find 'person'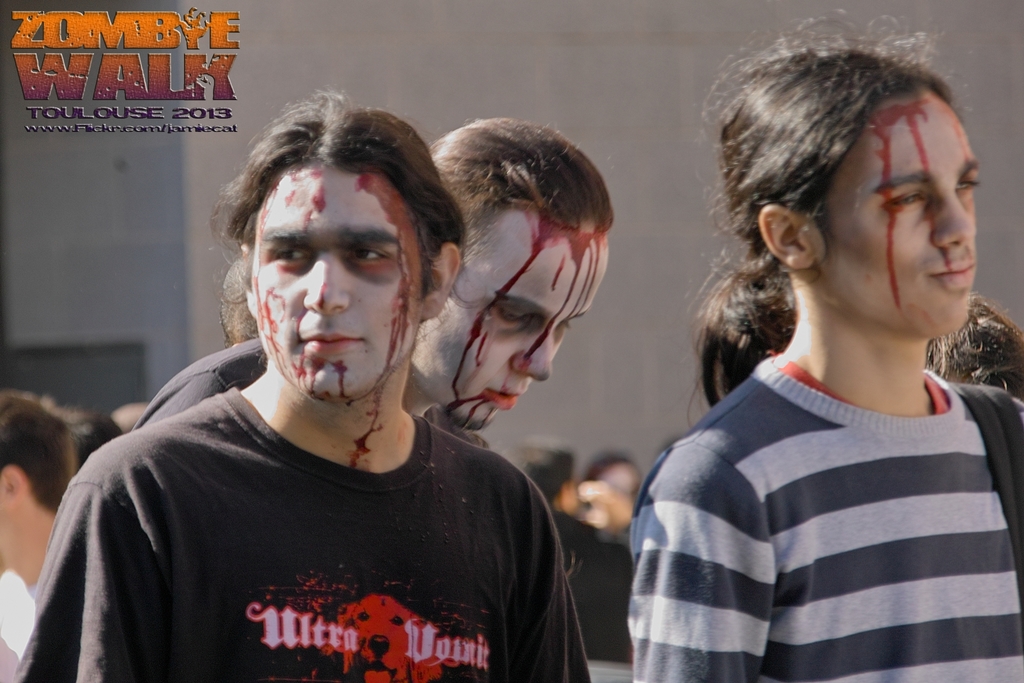
left=134, top=110, right=614, bottom=456
